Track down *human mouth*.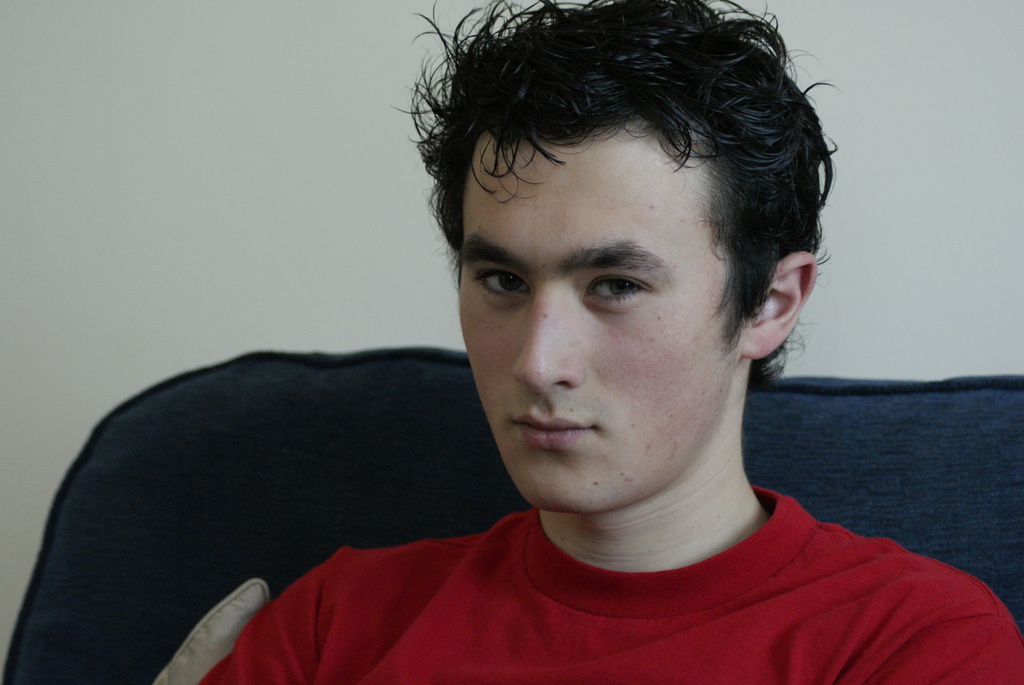
Tracked to 511 412 597 448.
